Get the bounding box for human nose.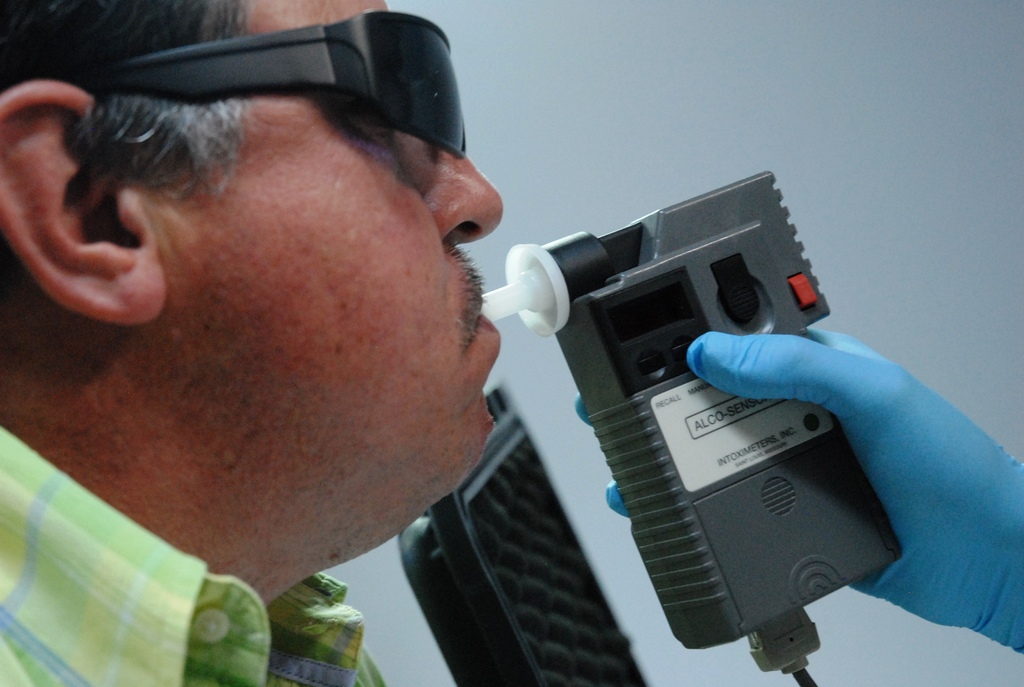
[397, 125, 505, 246].
